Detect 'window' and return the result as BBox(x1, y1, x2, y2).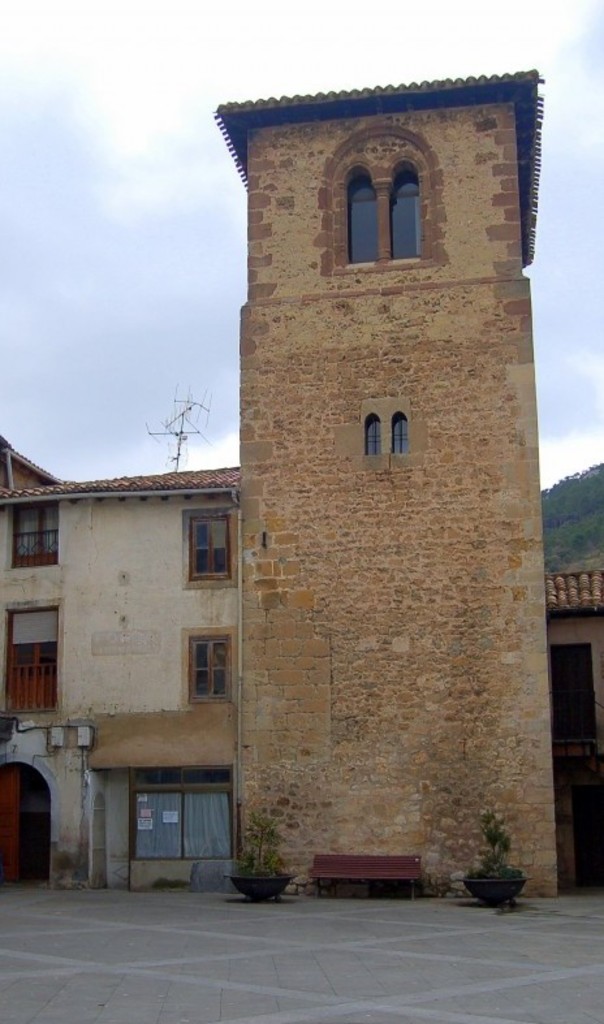
BBox(10, 605, 62, 710).
